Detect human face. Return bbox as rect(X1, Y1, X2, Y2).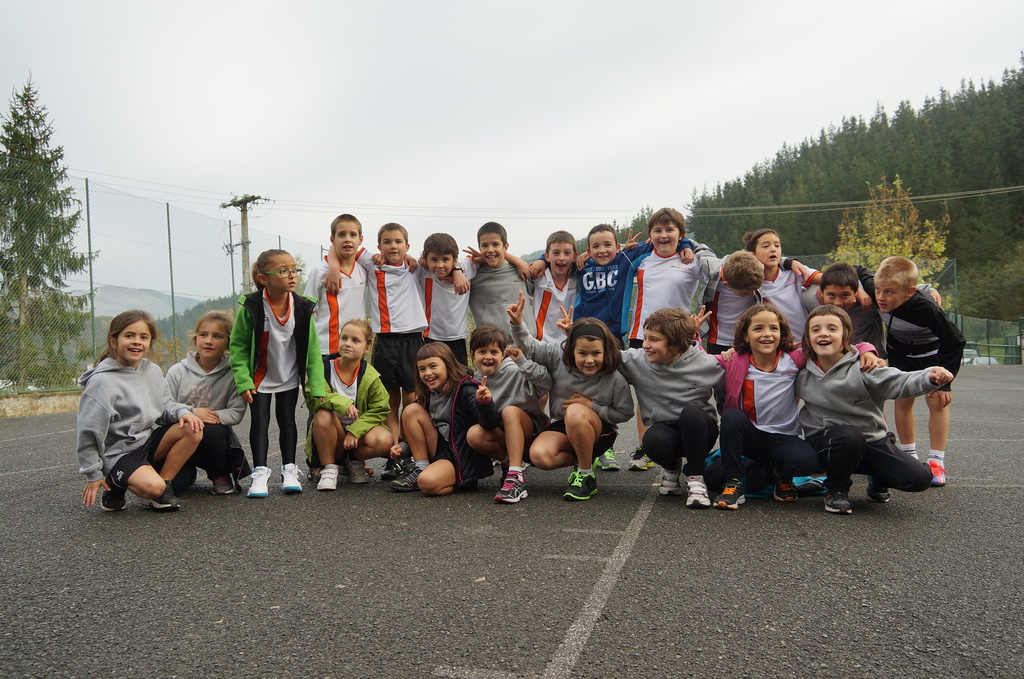
rect(268, 257, 298, 292).
